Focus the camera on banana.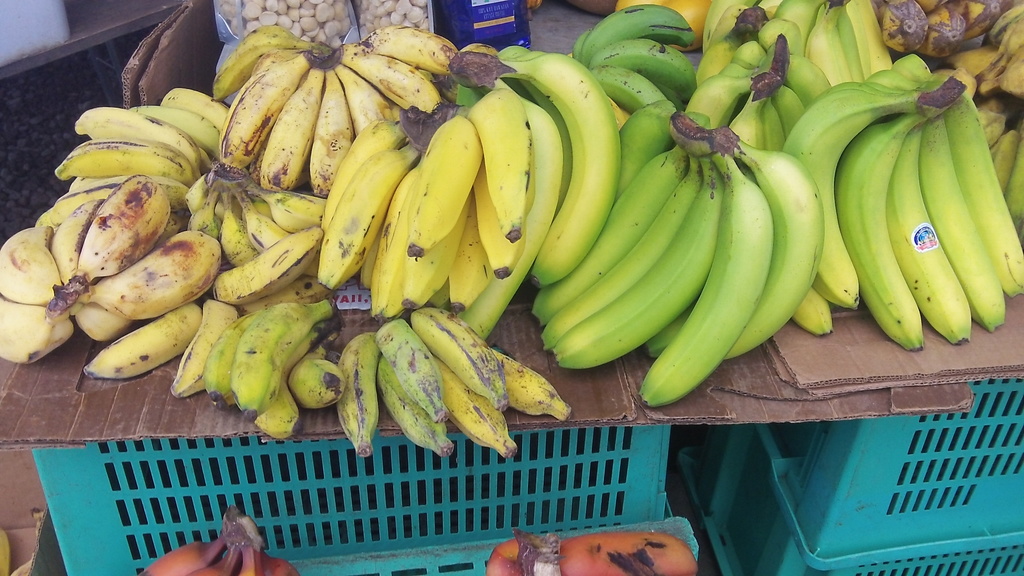
Focus region: (191, 548, 240, 575).
